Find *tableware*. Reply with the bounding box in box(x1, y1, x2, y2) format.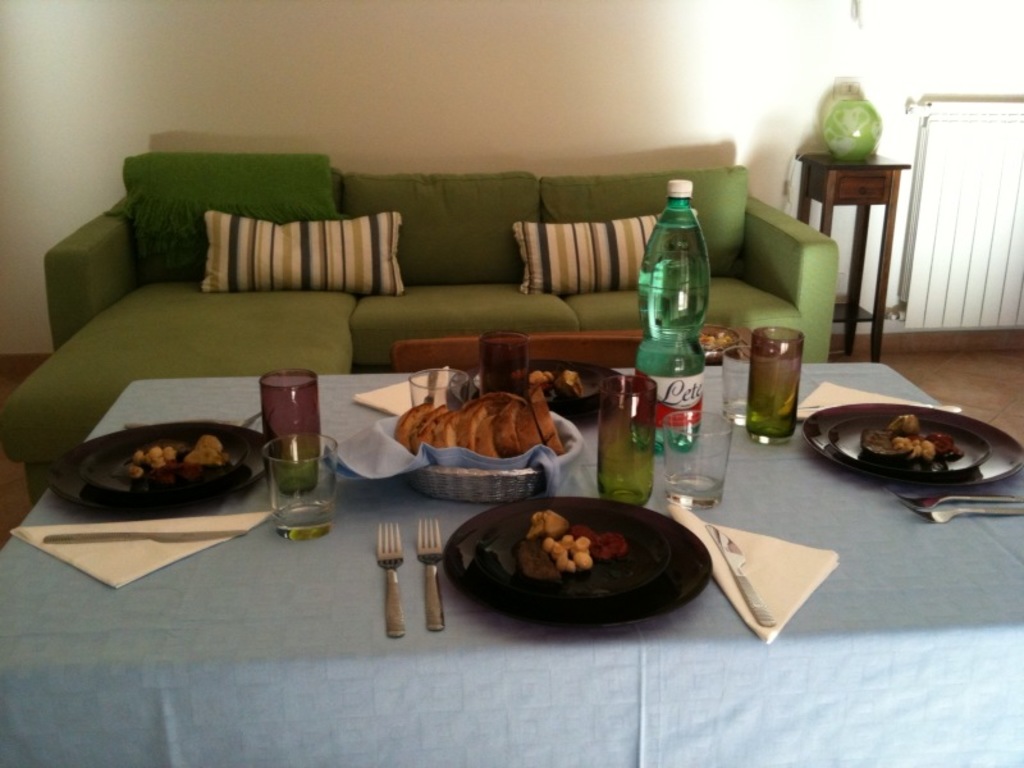
box(367, 403, 581, 507).
